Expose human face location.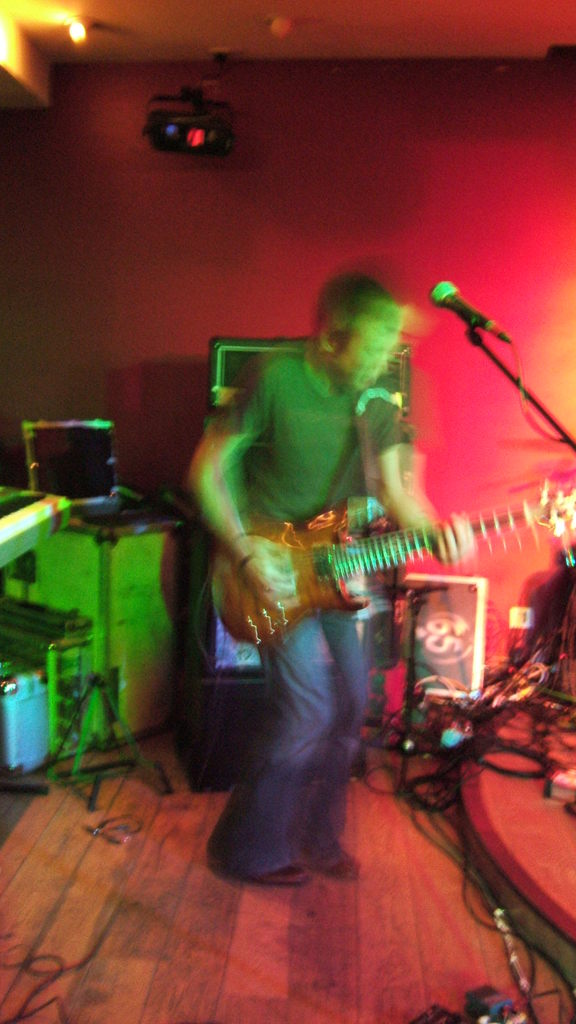
Exposed at (333, 321, 403, 392).
